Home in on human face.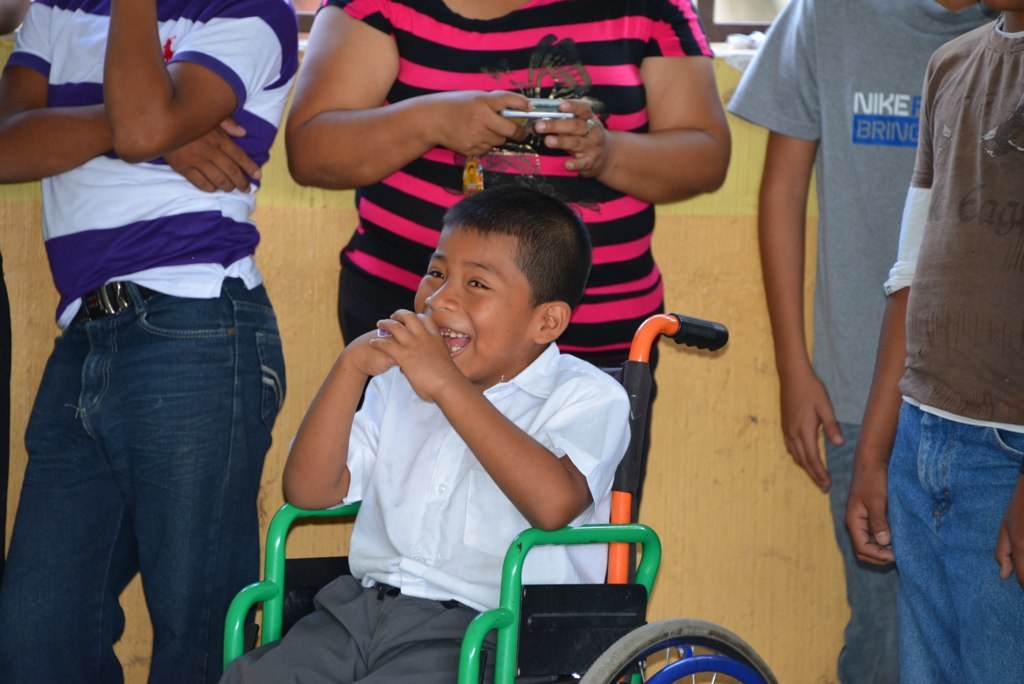
Homed in at select_region(413, 226, 531, 376).
